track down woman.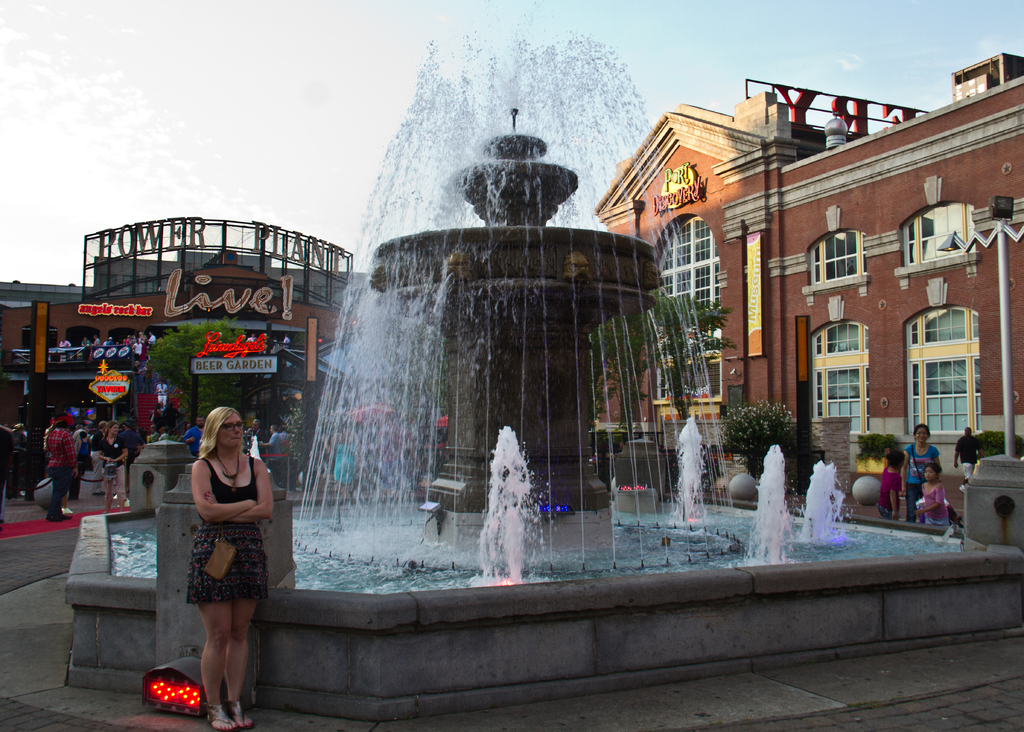
Tracked to {"left": 329, "top": 418, "right": 372, "bottom": 498}.
